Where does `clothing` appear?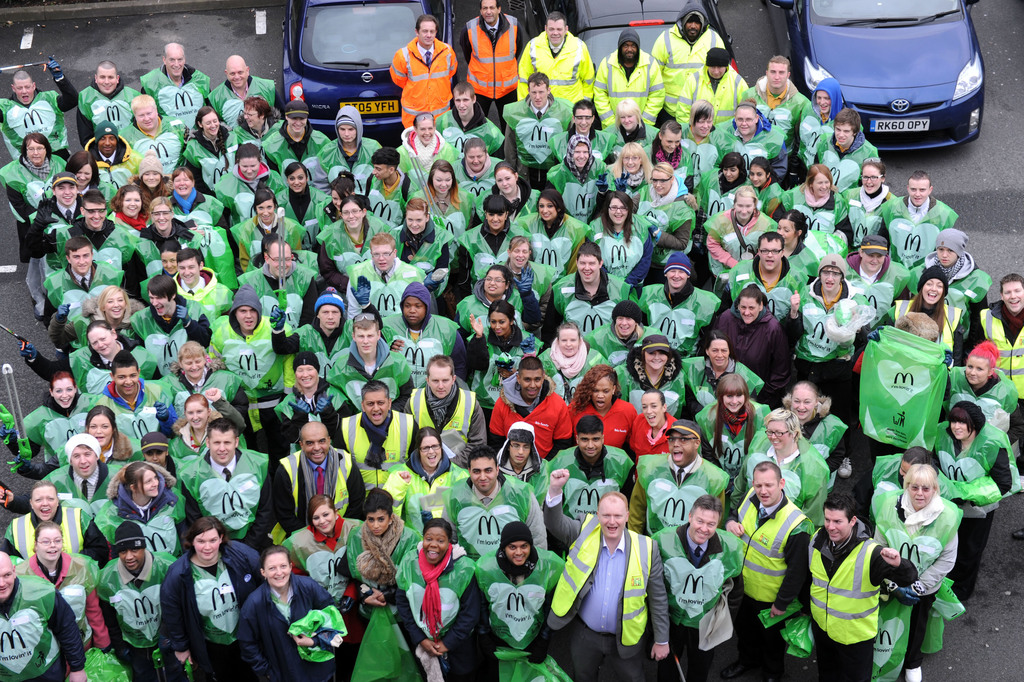
Appears at box=[935, 416, 1014, 607].
